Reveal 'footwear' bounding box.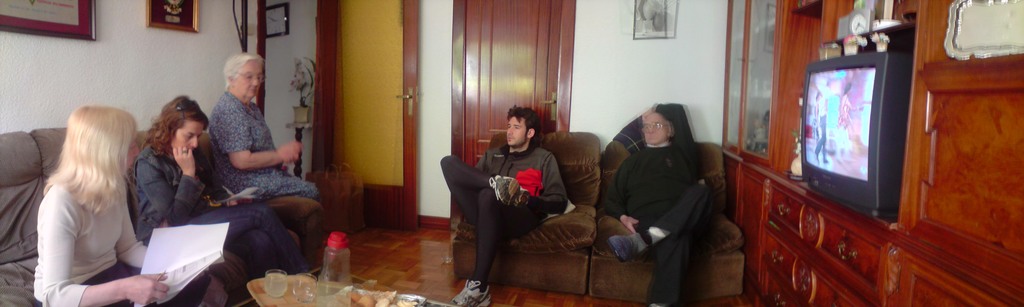
Revealed: [488, 175, 531, 209].
